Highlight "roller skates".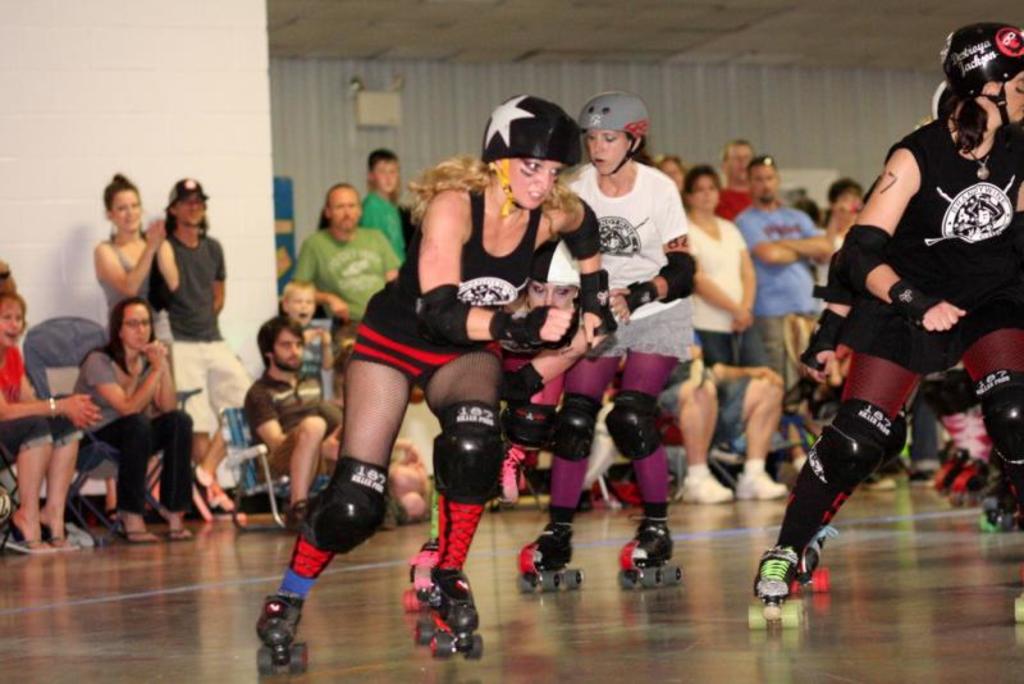
Highlighted region: l=398, t=539, r=438, b=605.
